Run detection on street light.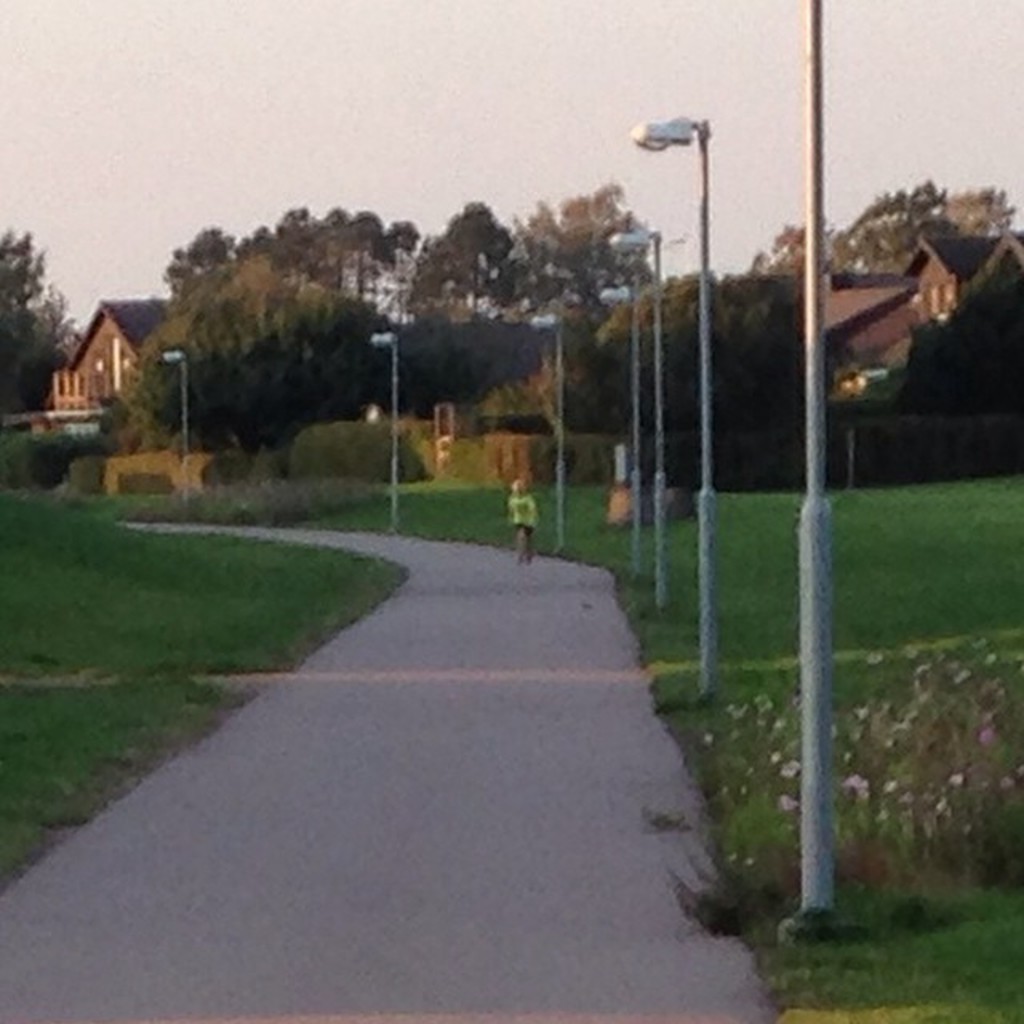
Result: 520, 312, 558, 560.
